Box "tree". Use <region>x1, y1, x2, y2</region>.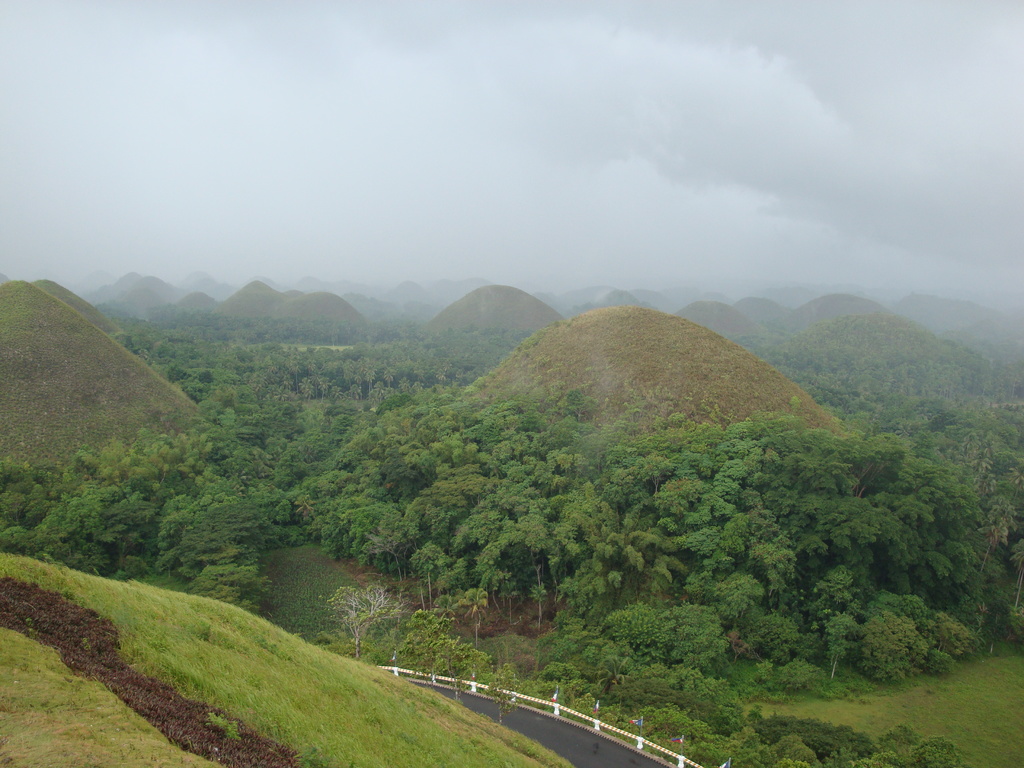
<region>759, 715, 826, 745</region>.
